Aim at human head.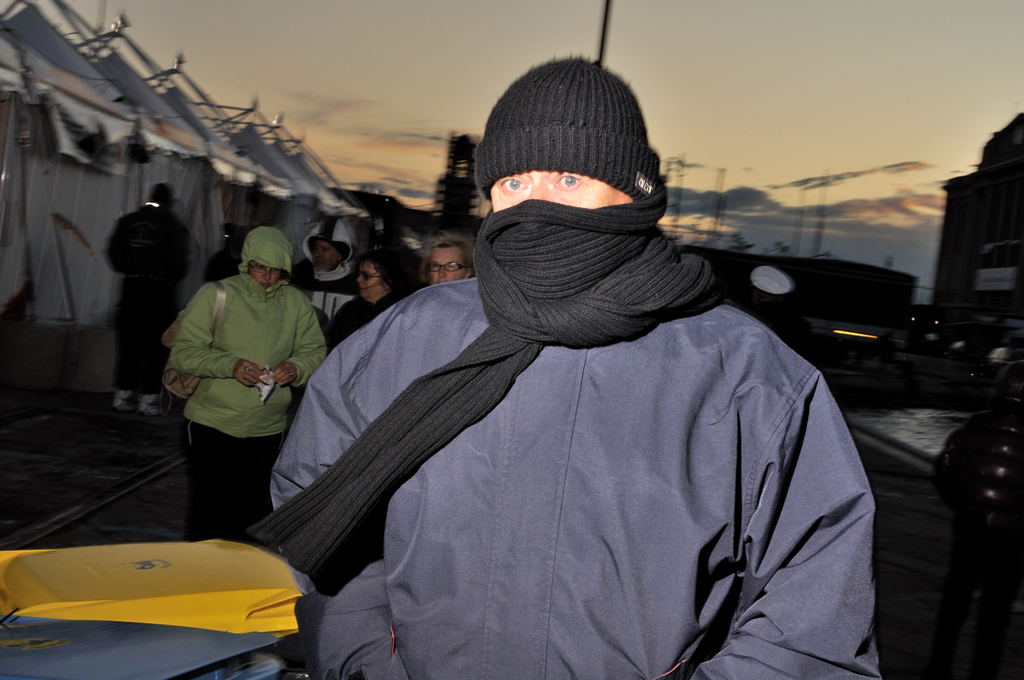
Aimed at left=461, top=70, right=684, bottom=251.
